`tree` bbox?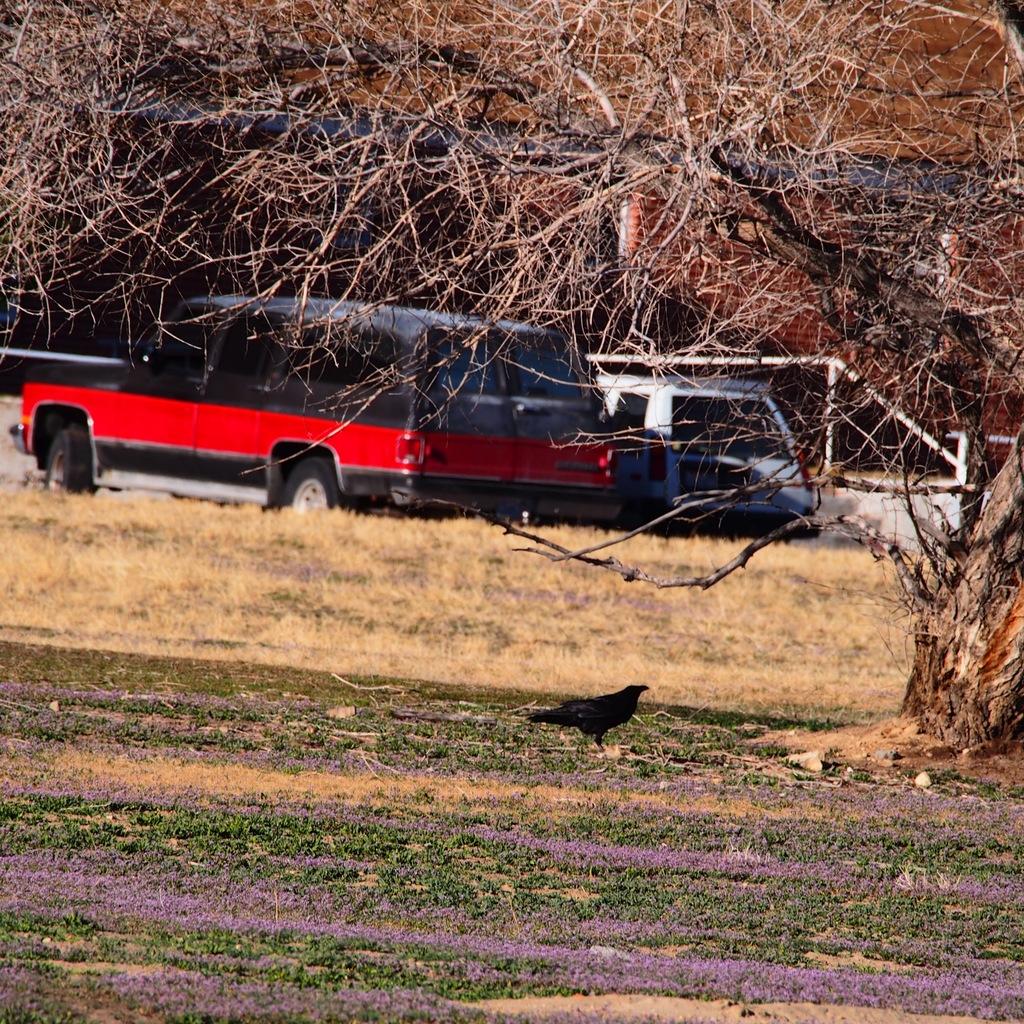
box=[0, 0, 1023, 772]
